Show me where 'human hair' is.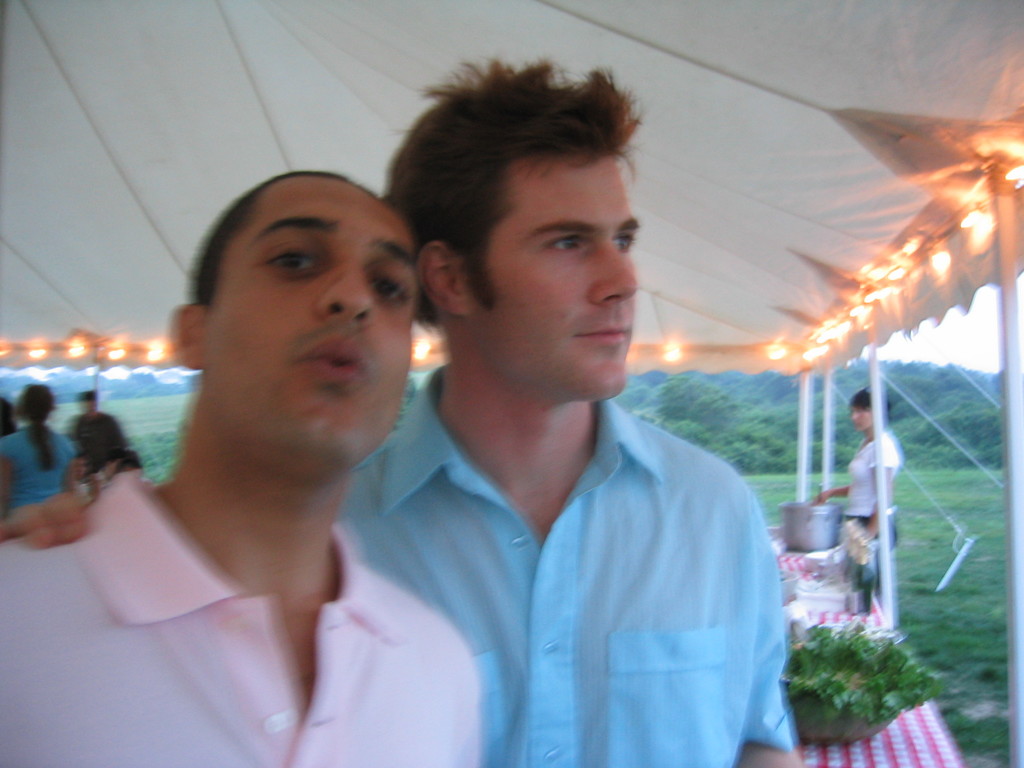
'human hair' is at (19,386,63,470).
